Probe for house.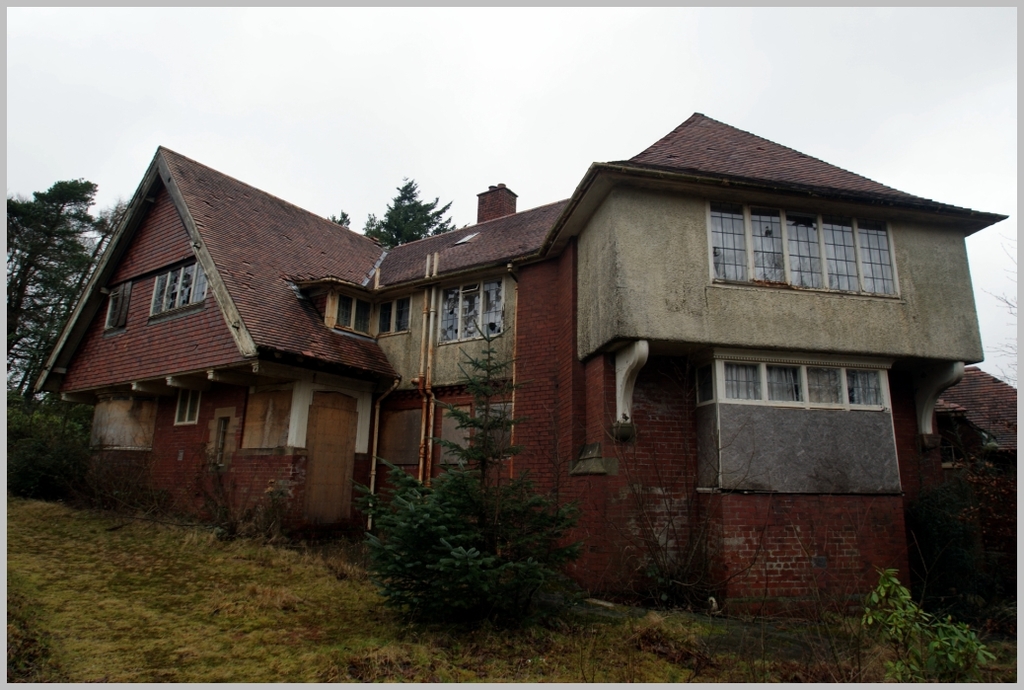
Probe result: pyautogui.locateOnScreen(100, 97, 934, 596).
